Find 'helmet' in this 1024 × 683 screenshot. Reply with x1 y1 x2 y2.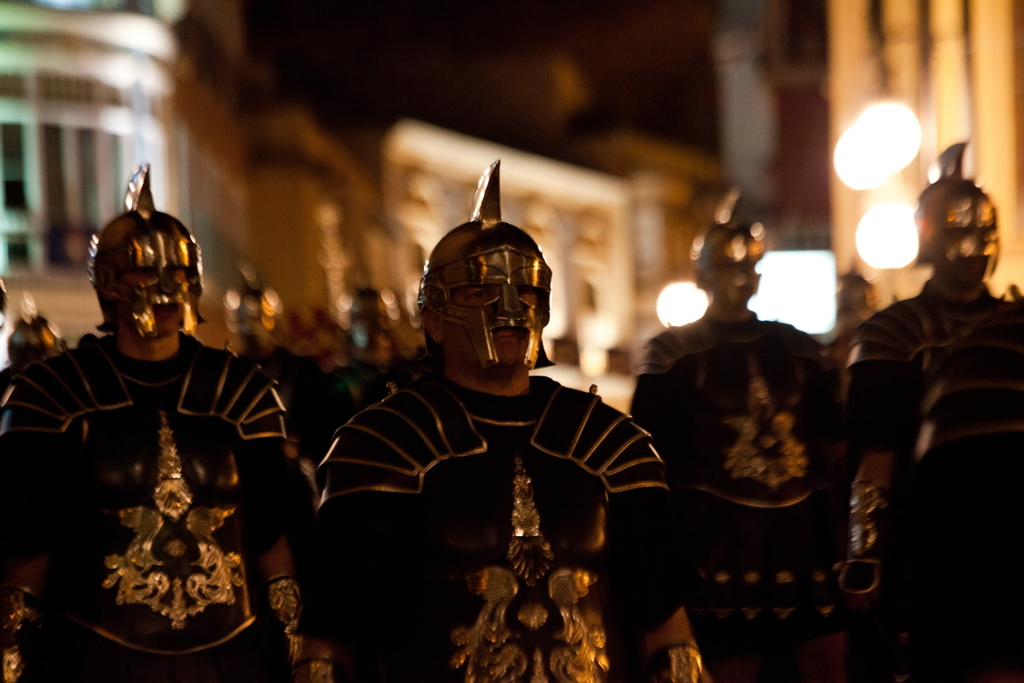
691 194 763 295.
